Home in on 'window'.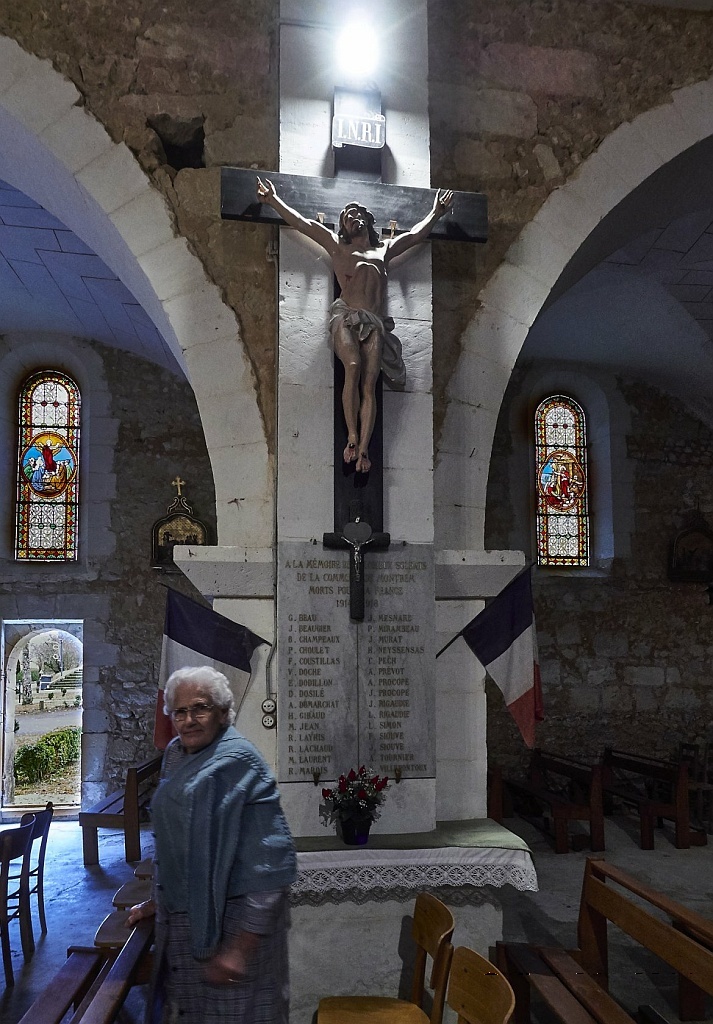
Homed in at <region>0, 341, 99, 573</region>.
